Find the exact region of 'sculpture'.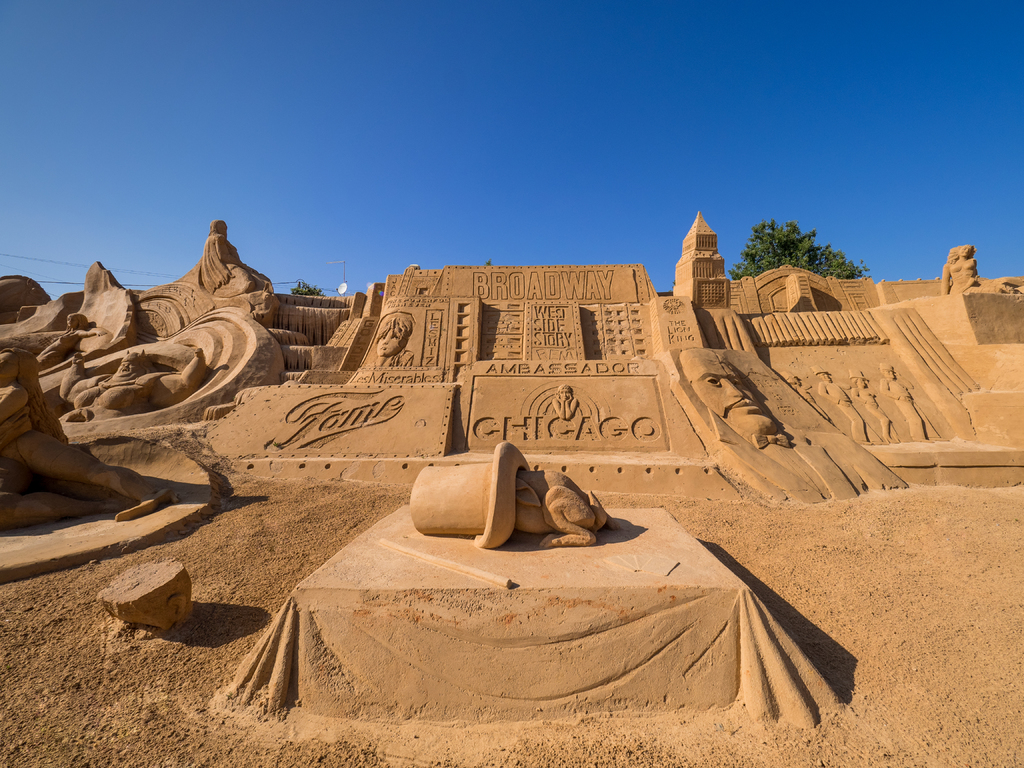
Exact region: bbox=(842, 365, 912, 444).
